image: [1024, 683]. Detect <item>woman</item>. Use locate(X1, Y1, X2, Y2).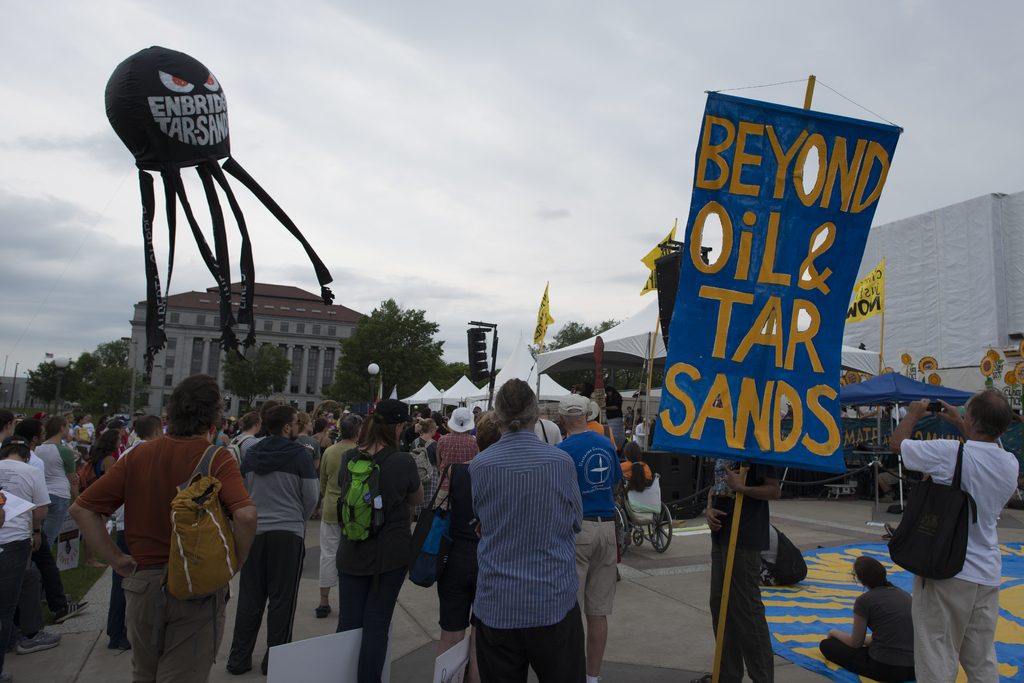
locate(295, 413, 323, 467).
